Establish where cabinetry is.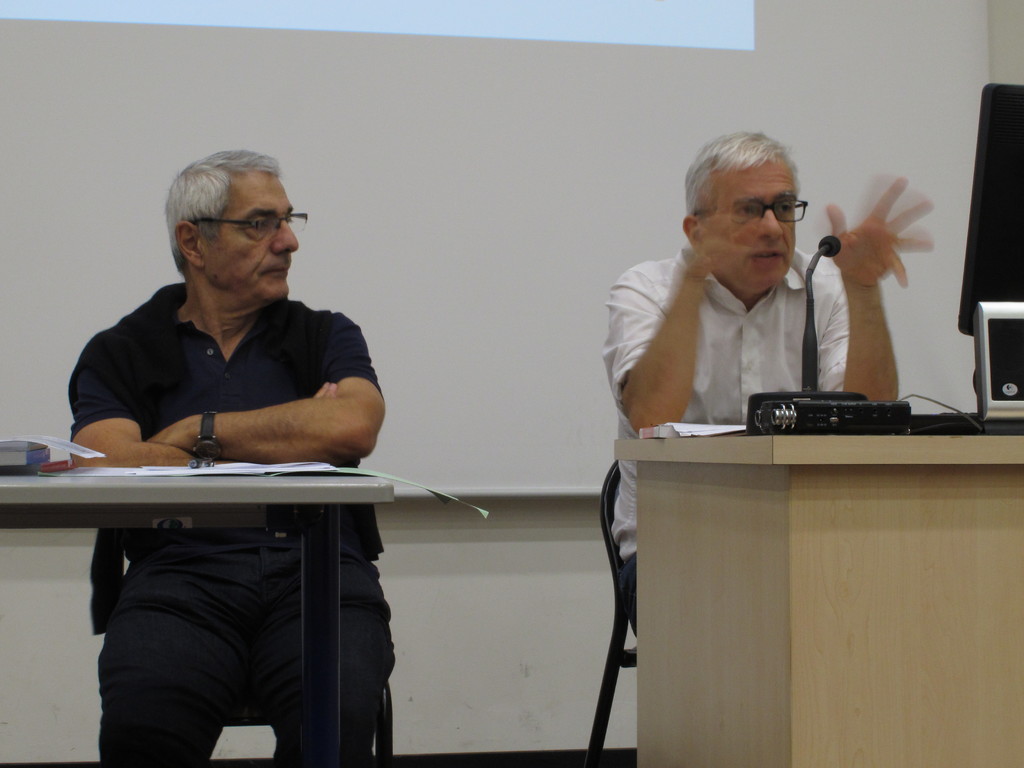
Established at detection(572, 341, 1023, 767).
